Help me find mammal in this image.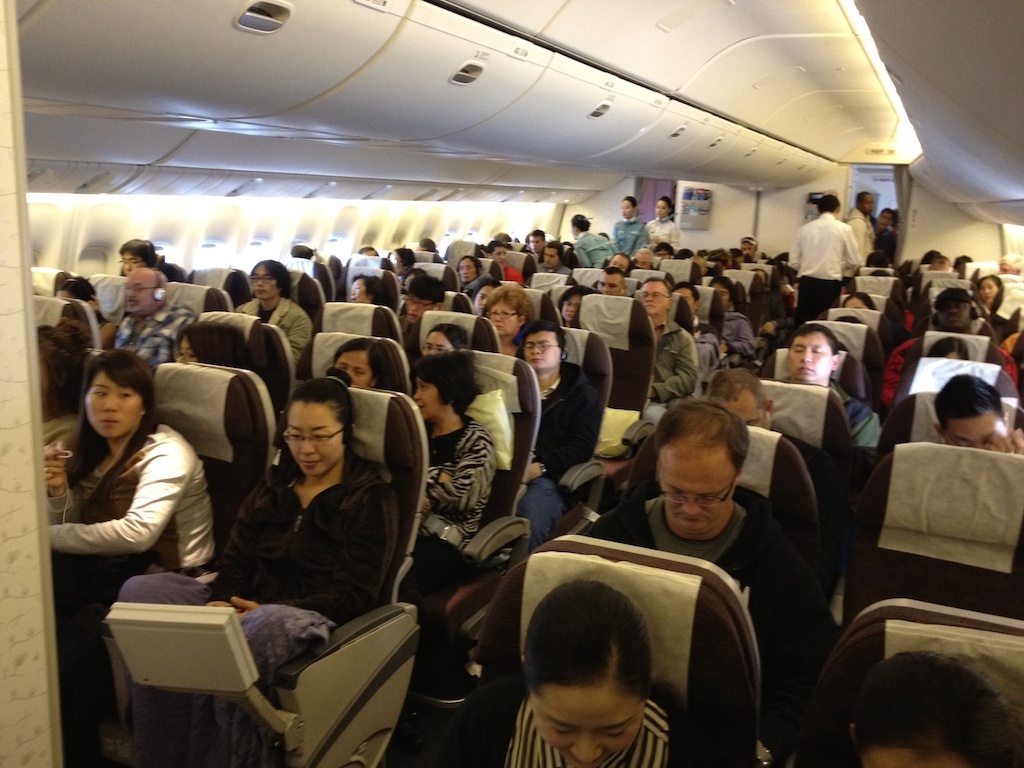
Found it: box=[788, 195, 864, 330].
